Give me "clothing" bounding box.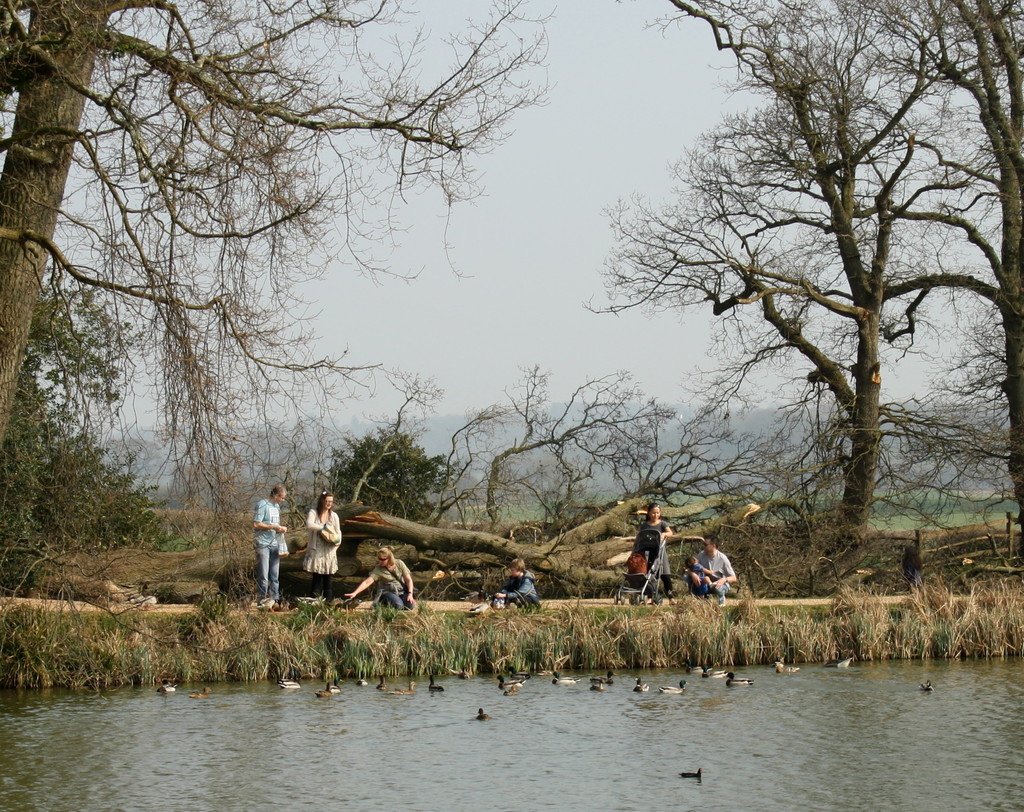
[left=506, top=570, right=539, bottom=614].
